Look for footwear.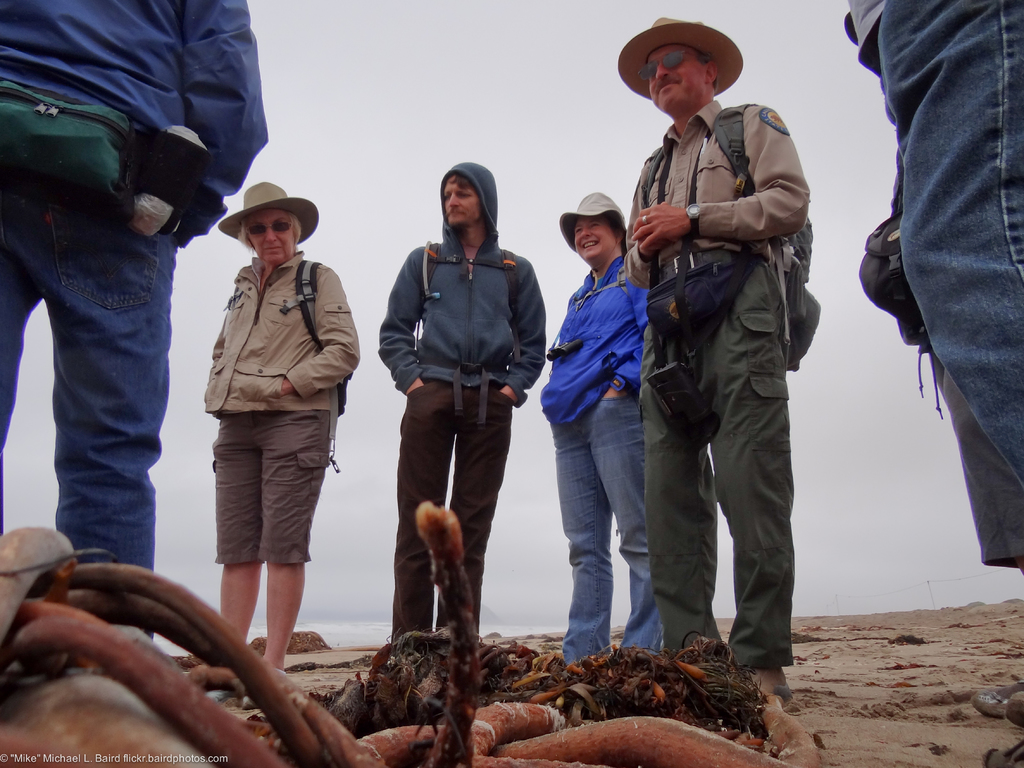
Found: detection(747, 668, 801, 709).
